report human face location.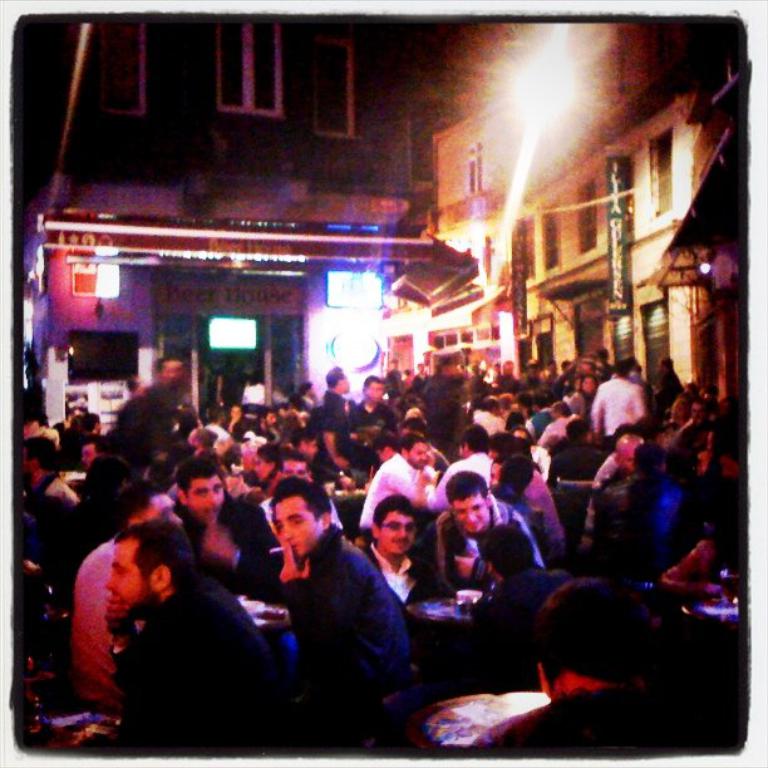
Report: l=408, t=448, r=430, b=468.
